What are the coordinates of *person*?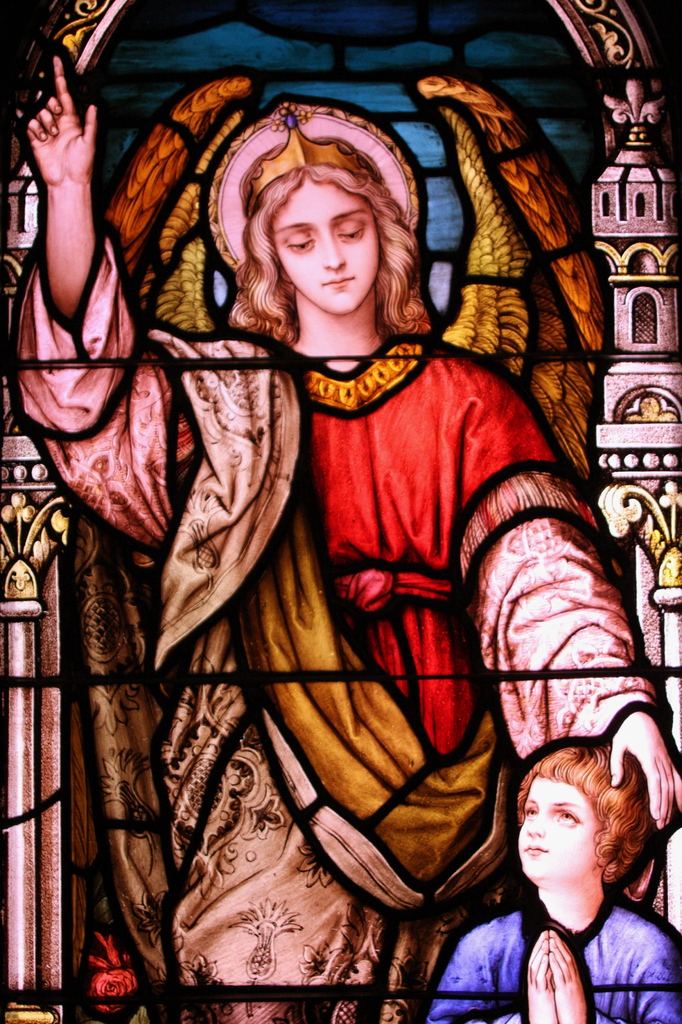
<bbox>22, 47, 681, 1023</bbox>.
